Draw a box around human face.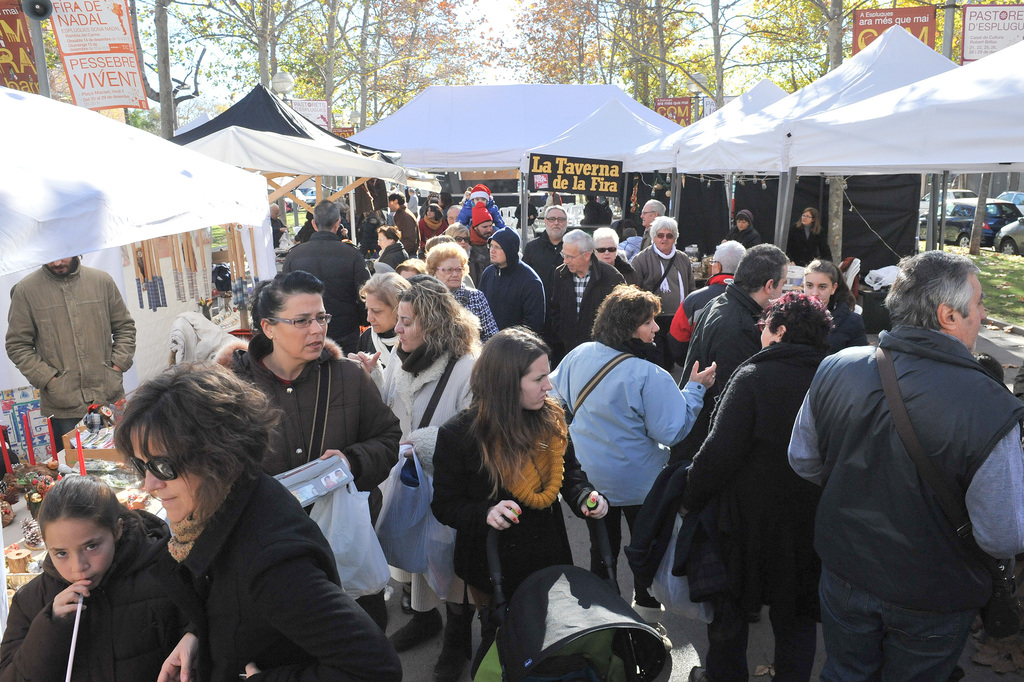
[801,211,811,226].
